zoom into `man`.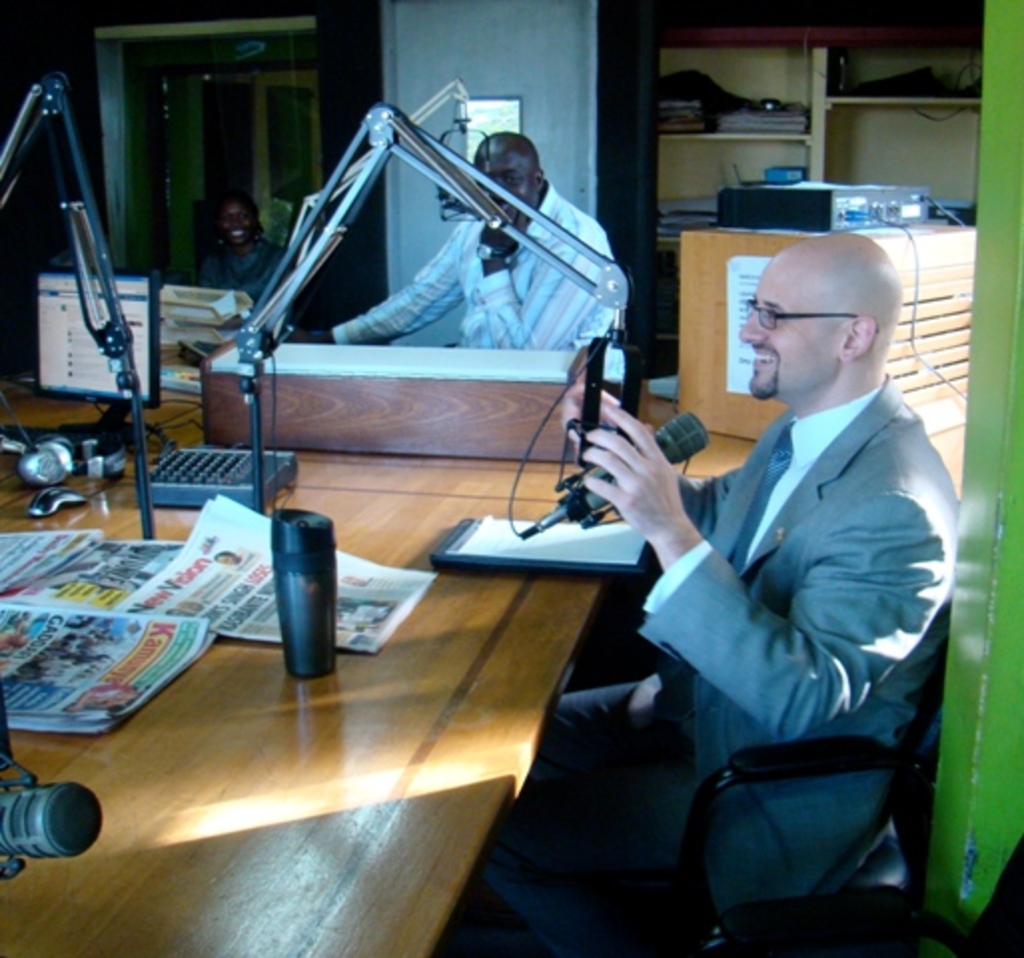
Zoom target: pyautogui.locateOnScreen(519, 267, 946, 852).
